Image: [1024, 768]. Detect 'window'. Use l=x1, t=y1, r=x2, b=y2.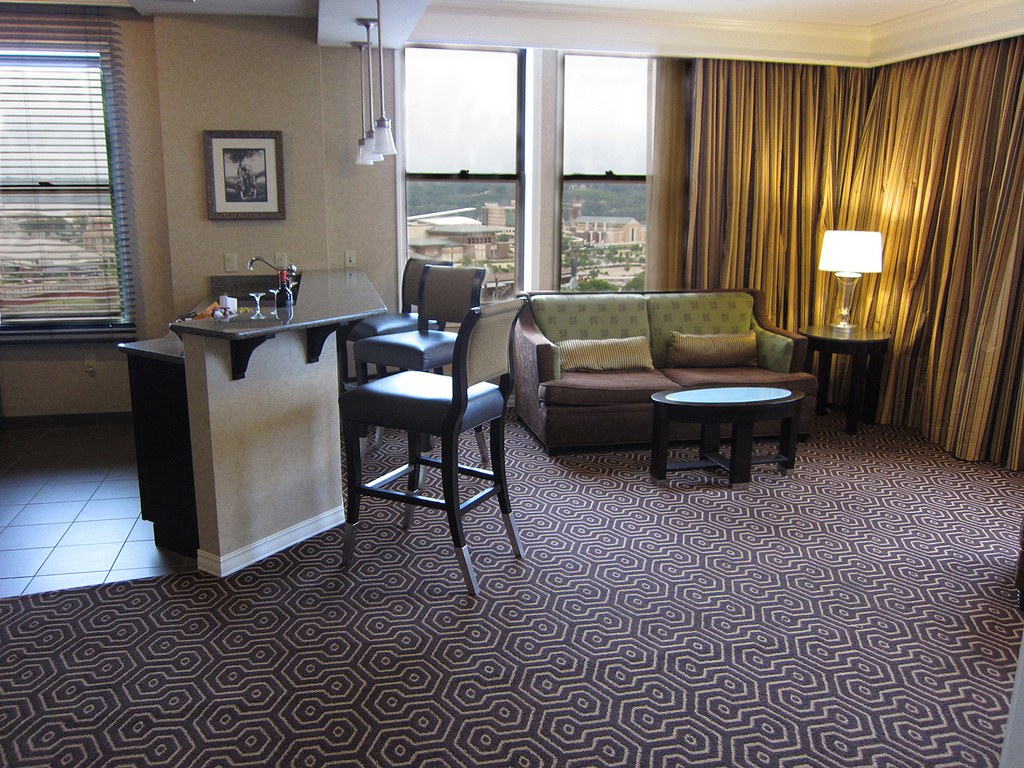
l=375, t=42, r=542, b=300.
